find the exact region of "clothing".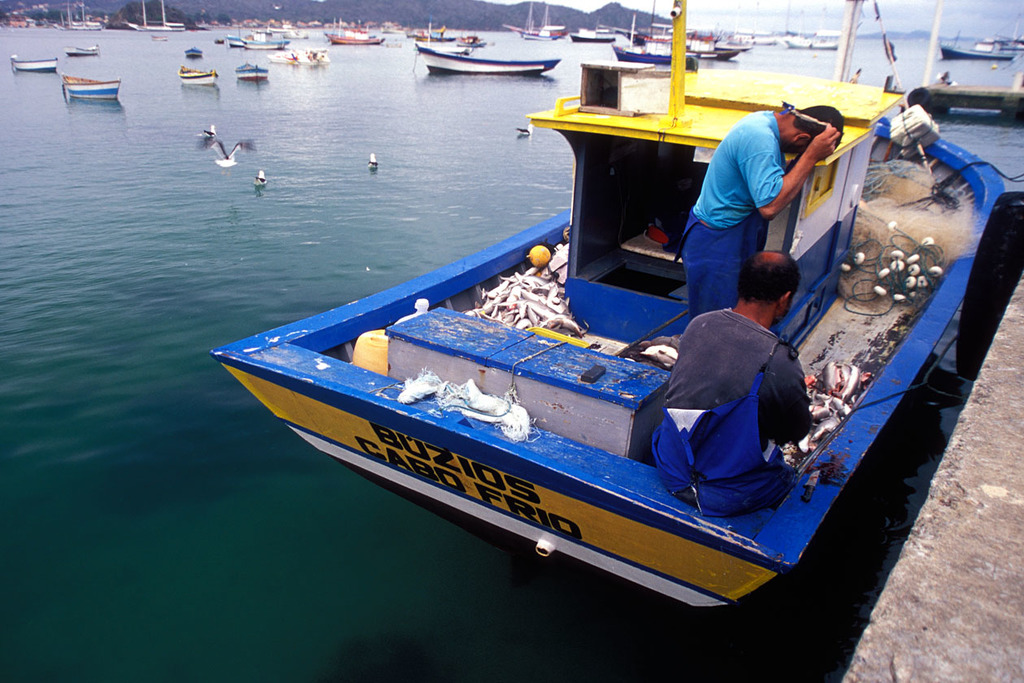
Exact region: [644, 306, 821, 512].
